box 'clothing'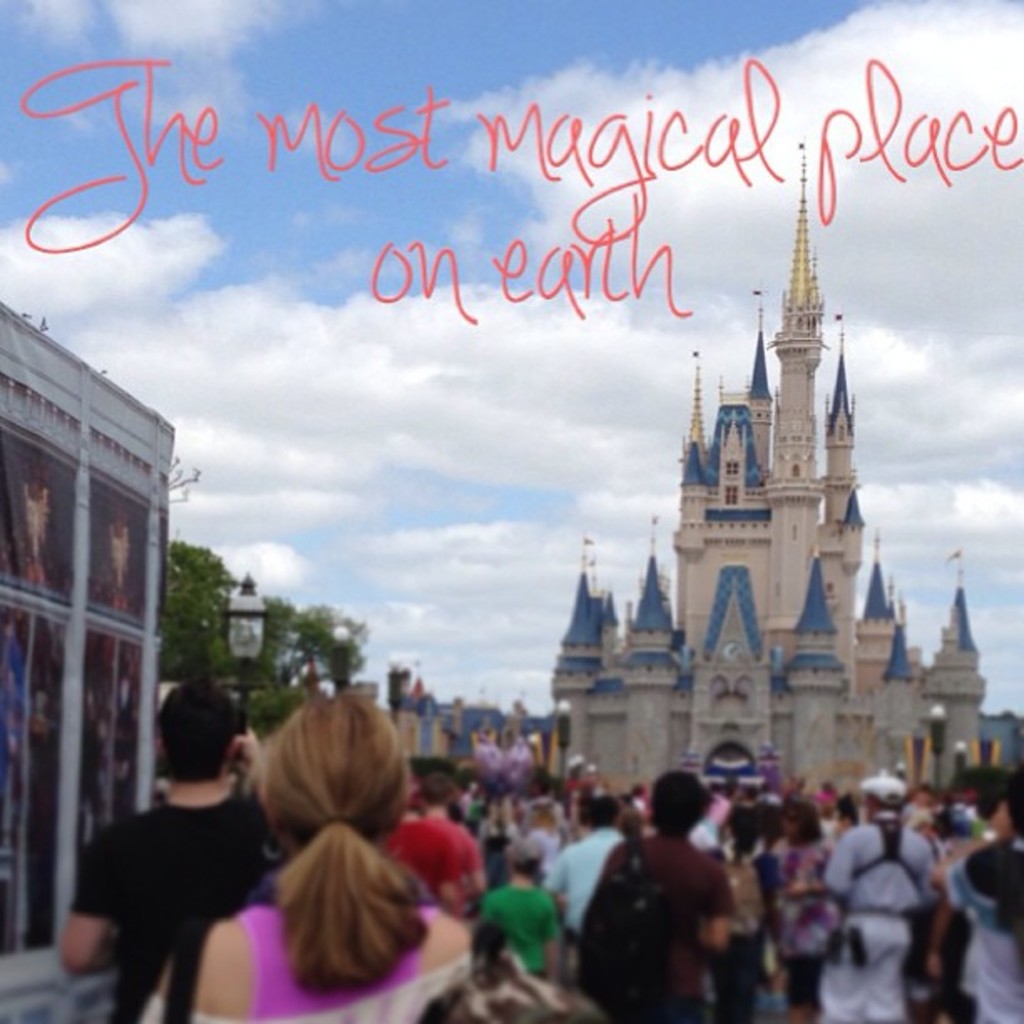
BBox(708, 853, 761, 969)
